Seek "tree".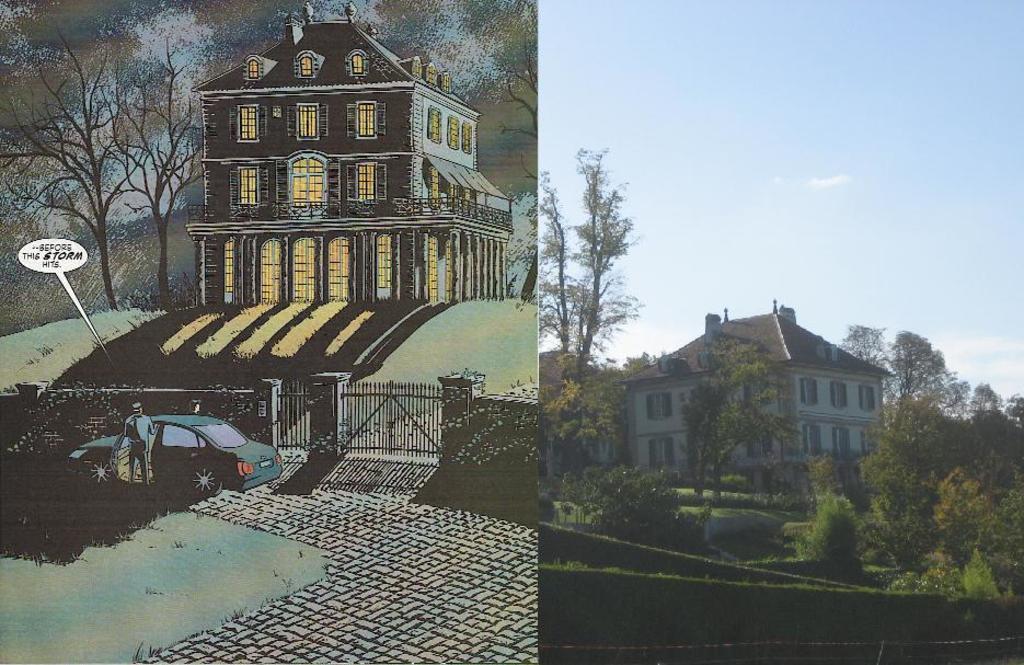
box=[0, 25, 153, 309].
